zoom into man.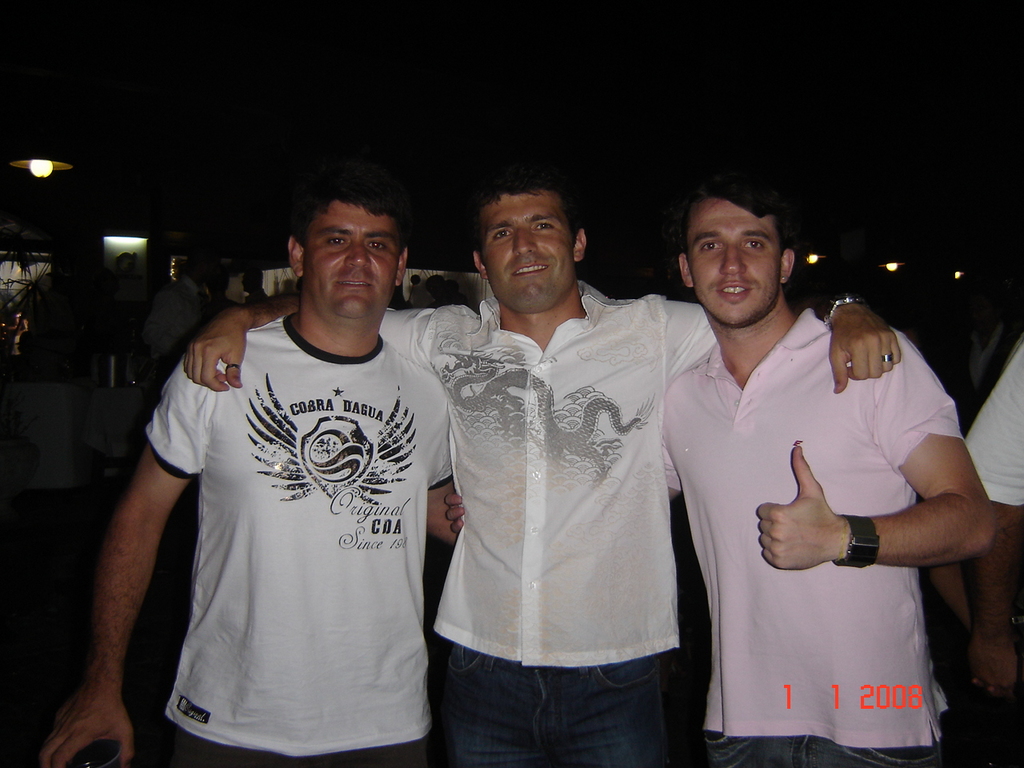
Zoom target: select_region(242, 268, 268, 306).
